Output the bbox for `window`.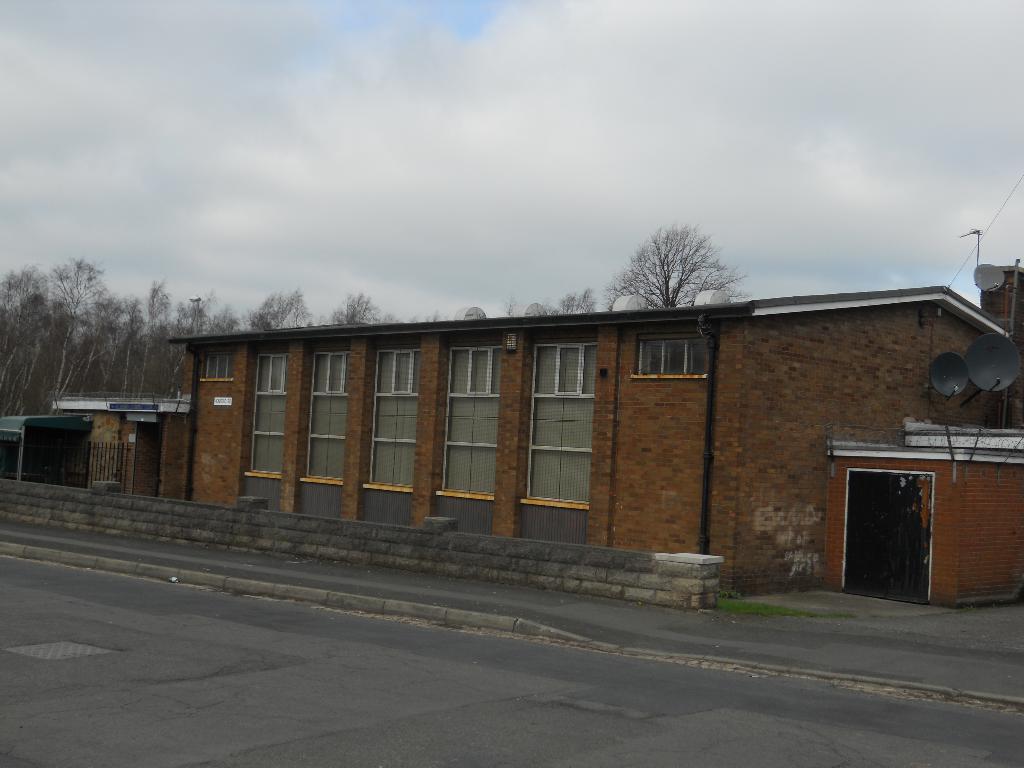
bbox(304, 394, 349, 484).
